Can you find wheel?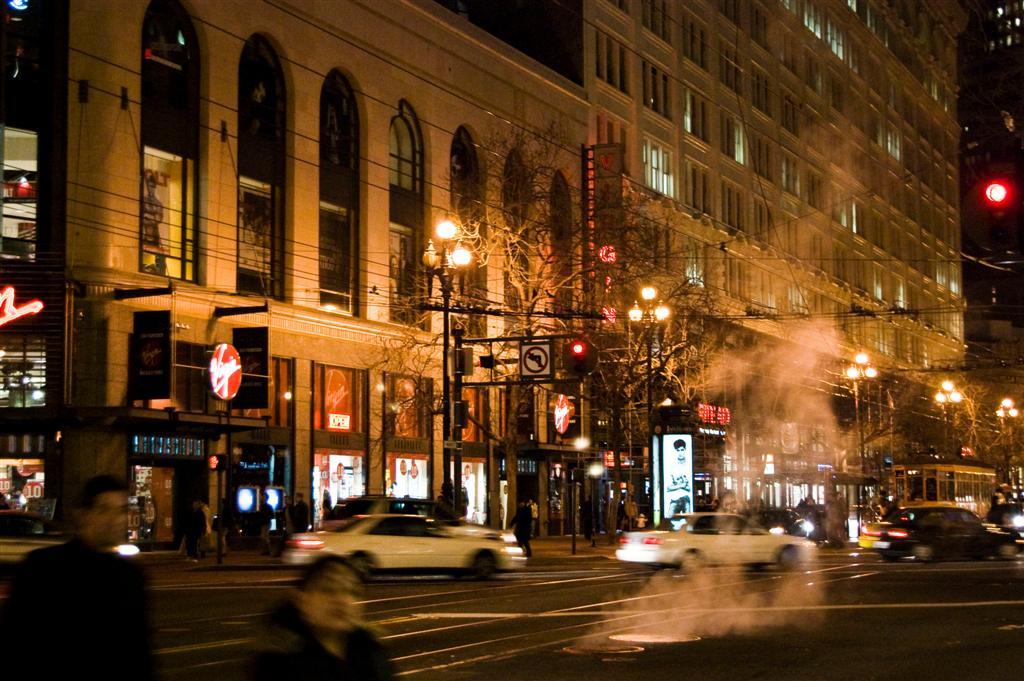
Yes, bounding box: box=[349, 553, 370, 579].
